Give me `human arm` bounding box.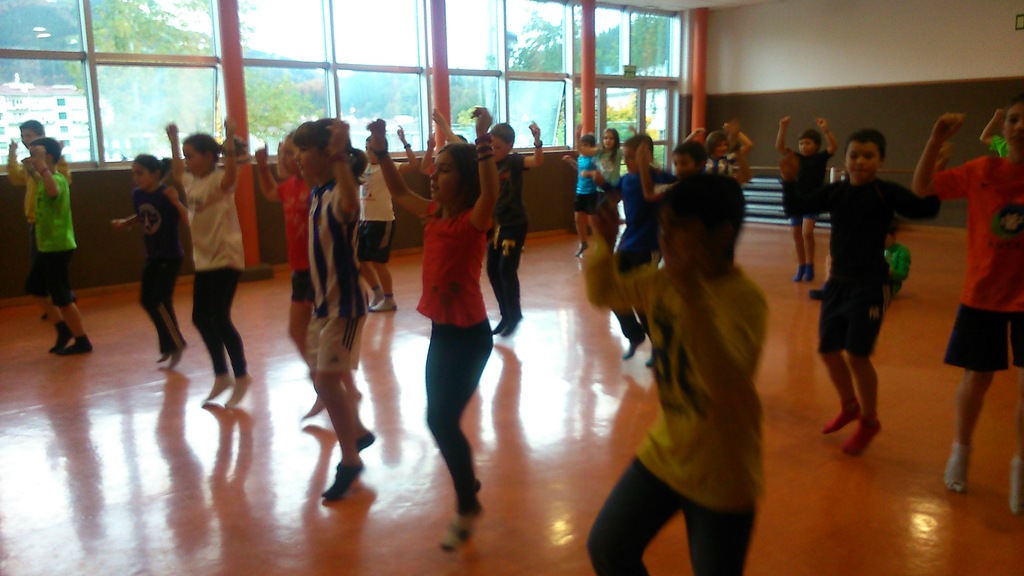
[x1=109, y1=214, x2=144, y2=233].
